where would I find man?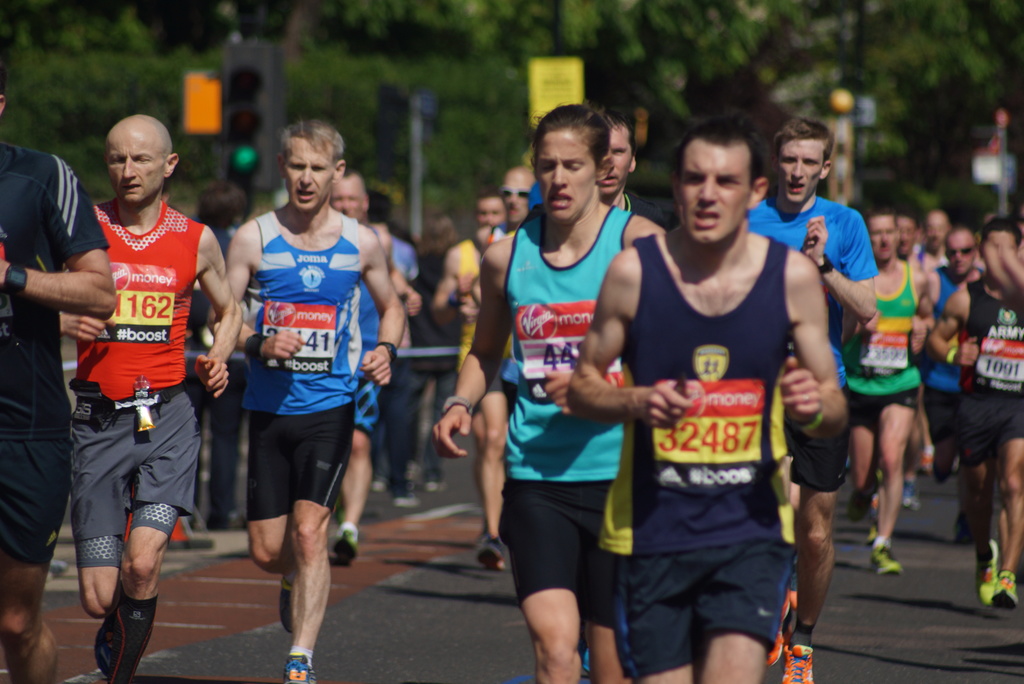
At (x1=918, y1=224, x2=1023, y2=628).
